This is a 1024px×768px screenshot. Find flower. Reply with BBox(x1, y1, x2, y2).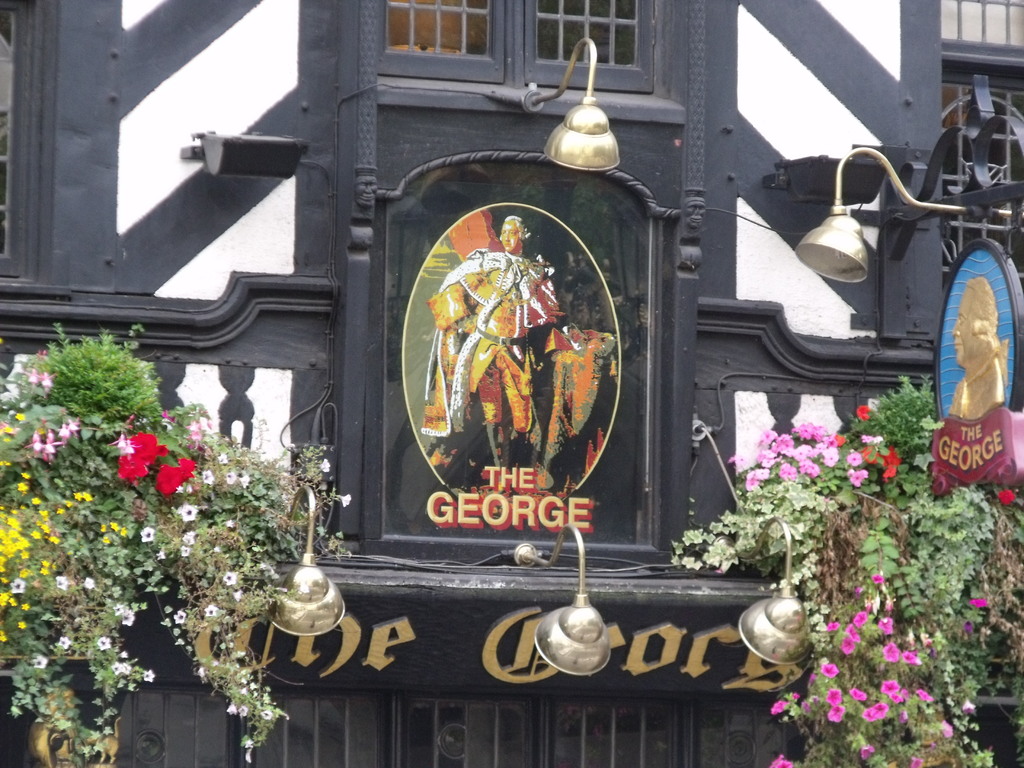
BBox(856, 404, 877, 423).
